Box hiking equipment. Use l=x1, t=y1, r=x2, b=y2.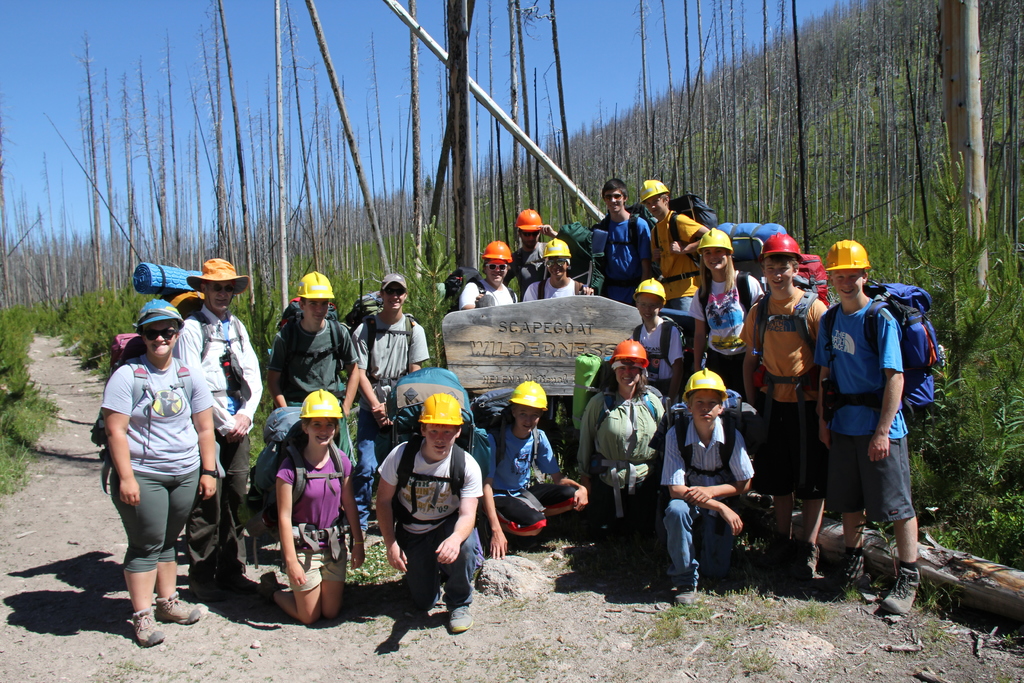
l=243, t=402, r=347, b=568.
